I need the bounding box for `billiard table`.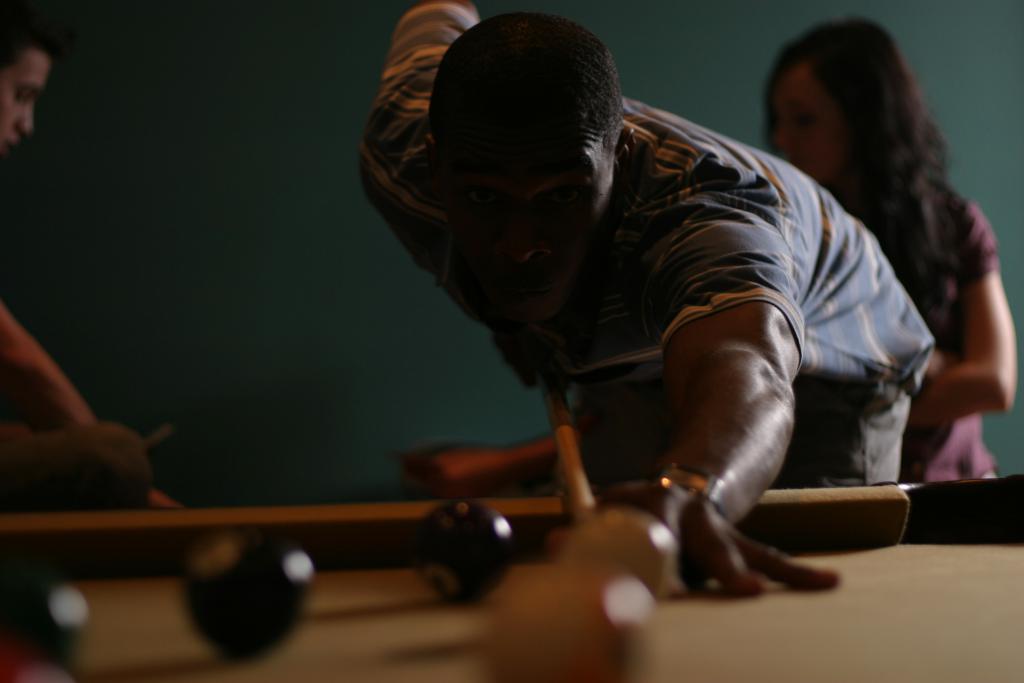
Here it is: 0:475:1023:682.
